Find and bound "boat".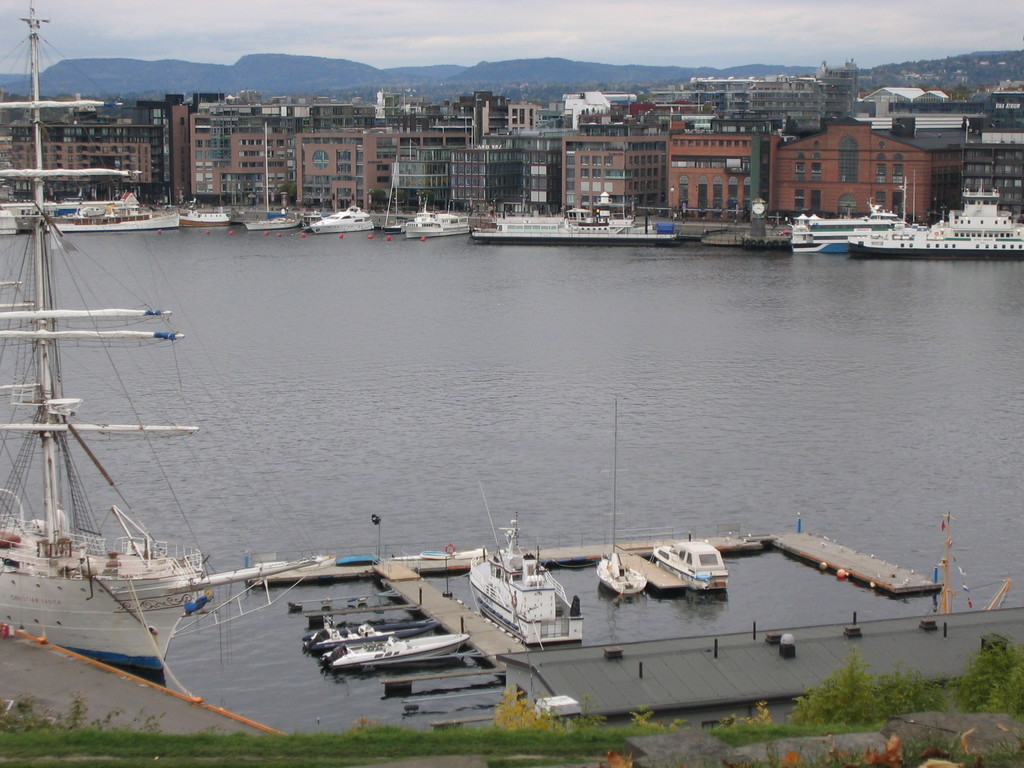
Bound: bbox(790, 173, 926, 252).
